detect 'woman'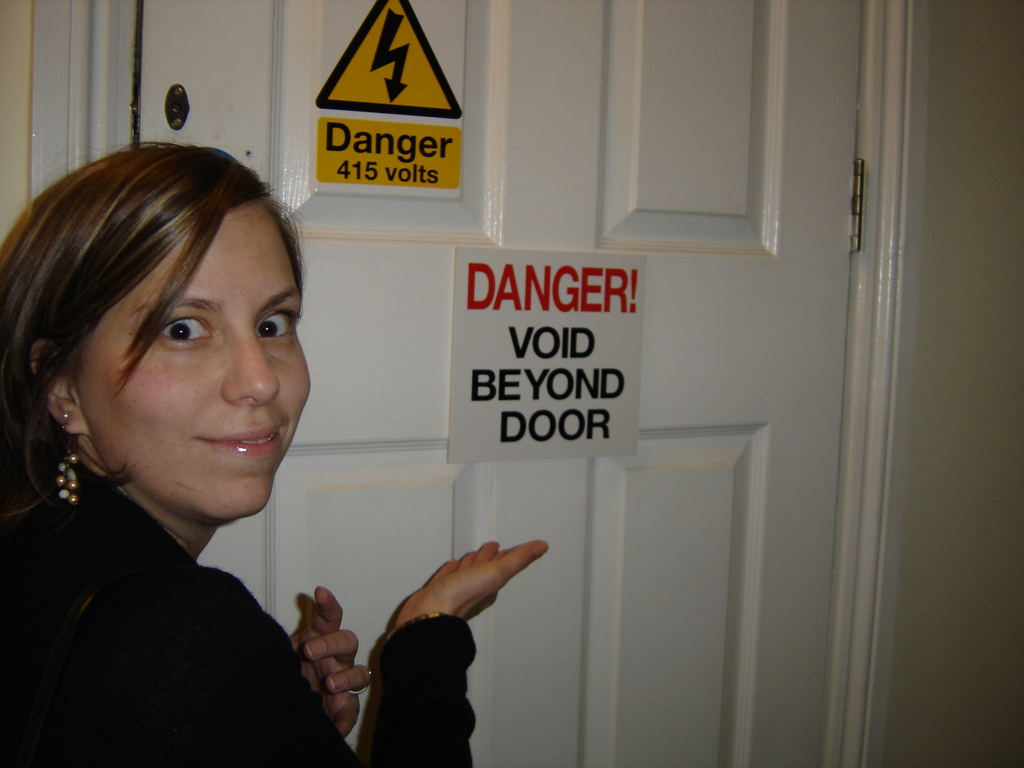
[15,130,422,767]
